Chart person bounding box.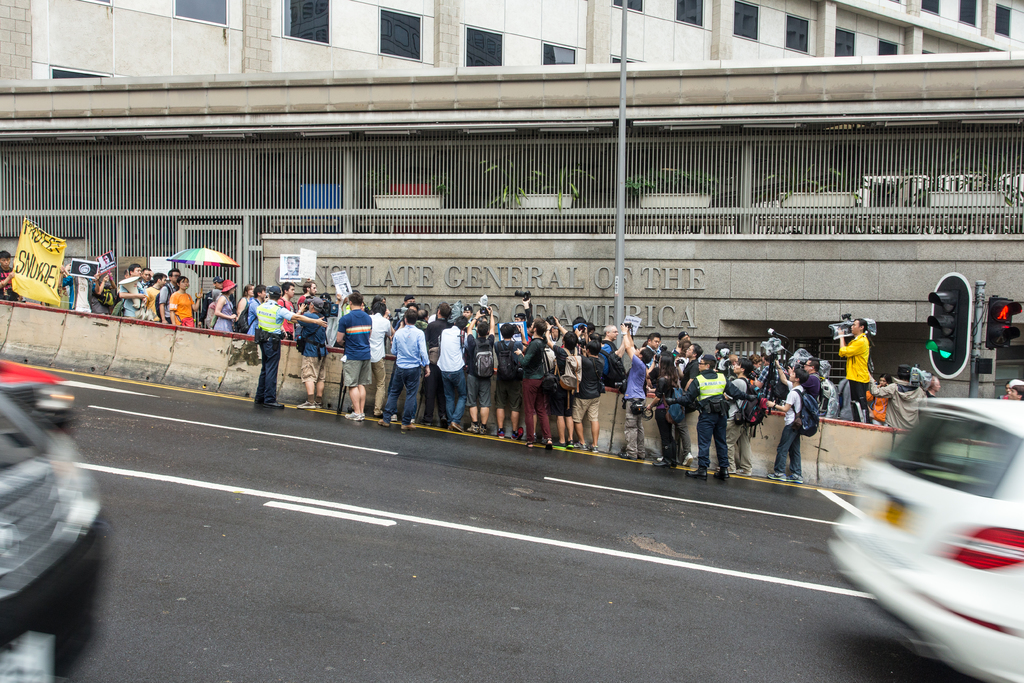
Charted: box(326, 287, 374, 431).
